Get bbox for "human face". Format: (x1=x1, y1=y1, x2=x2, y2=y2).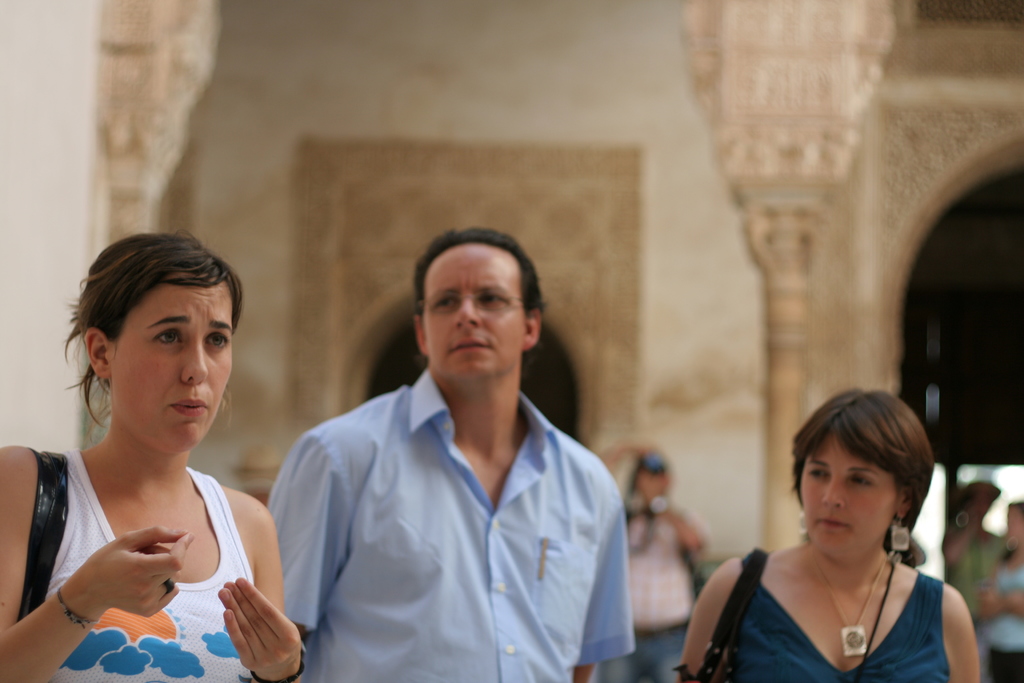
(x1=801, y1=436, x2=899, y2=552).
